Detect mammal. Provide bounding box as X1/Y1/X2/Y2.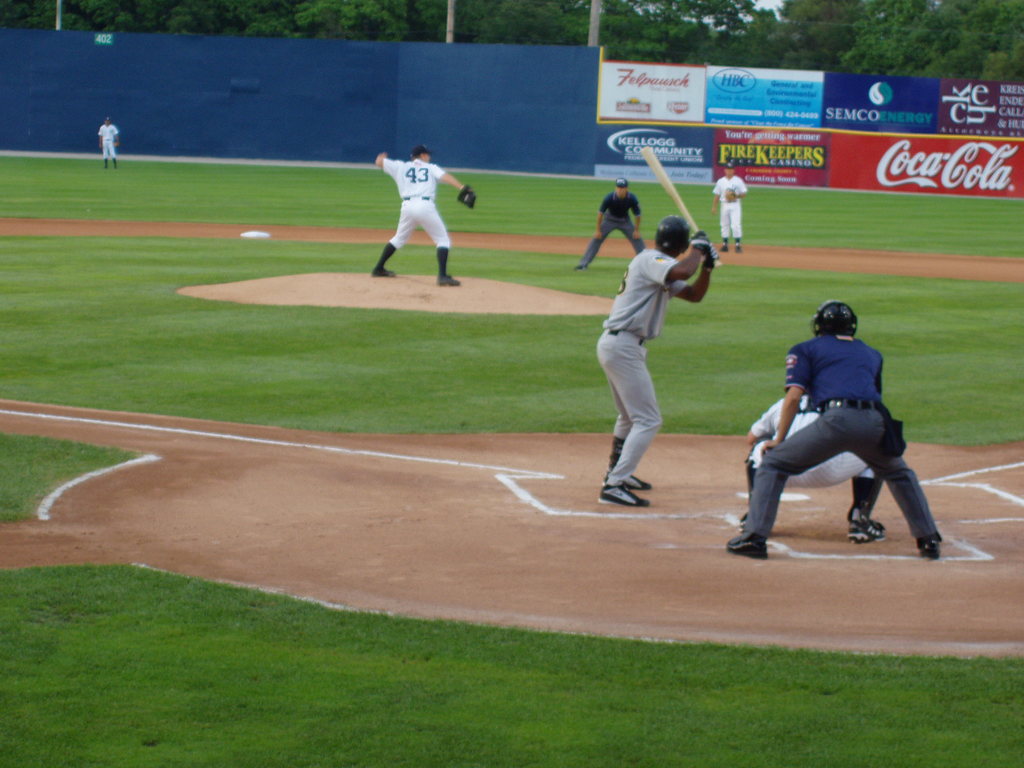
600/201/700/536.
